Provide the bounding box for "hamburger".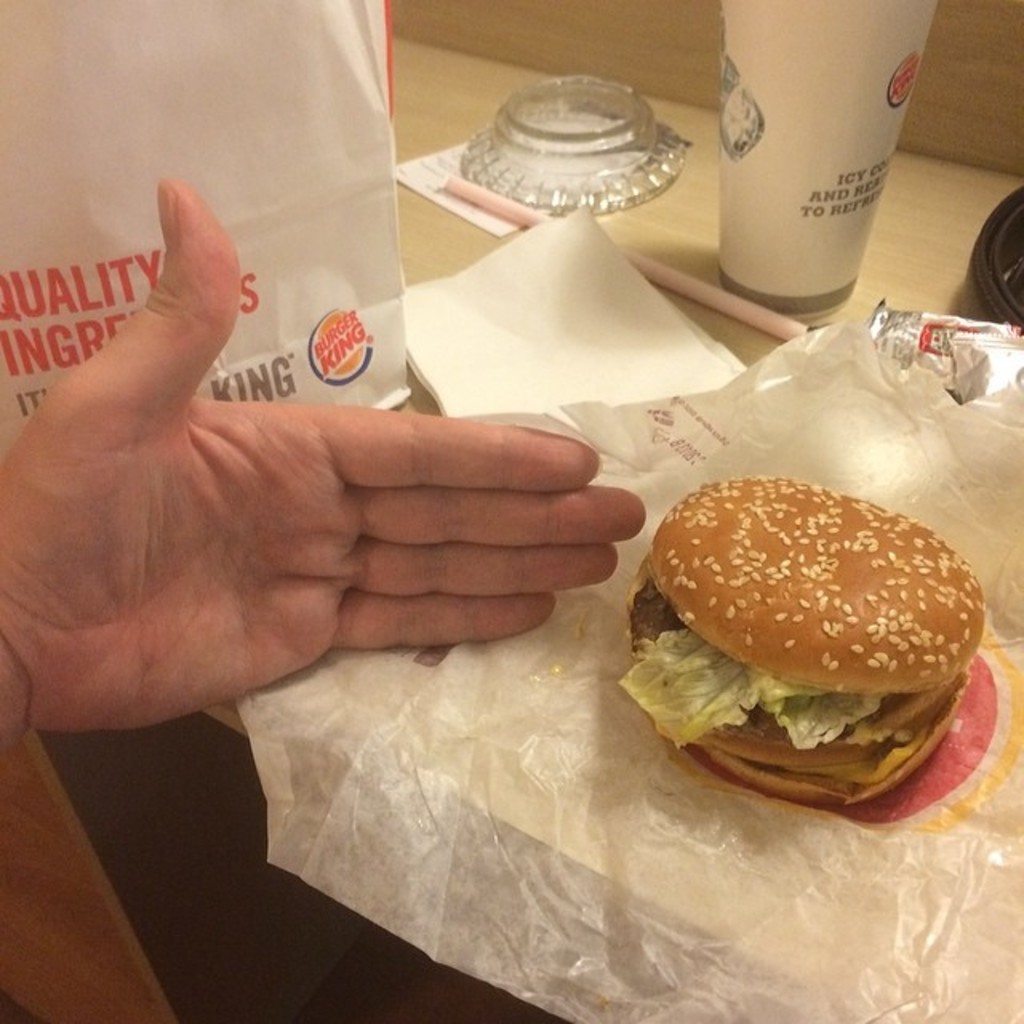
x1=618, y1=472, x2=987, y2=811.
